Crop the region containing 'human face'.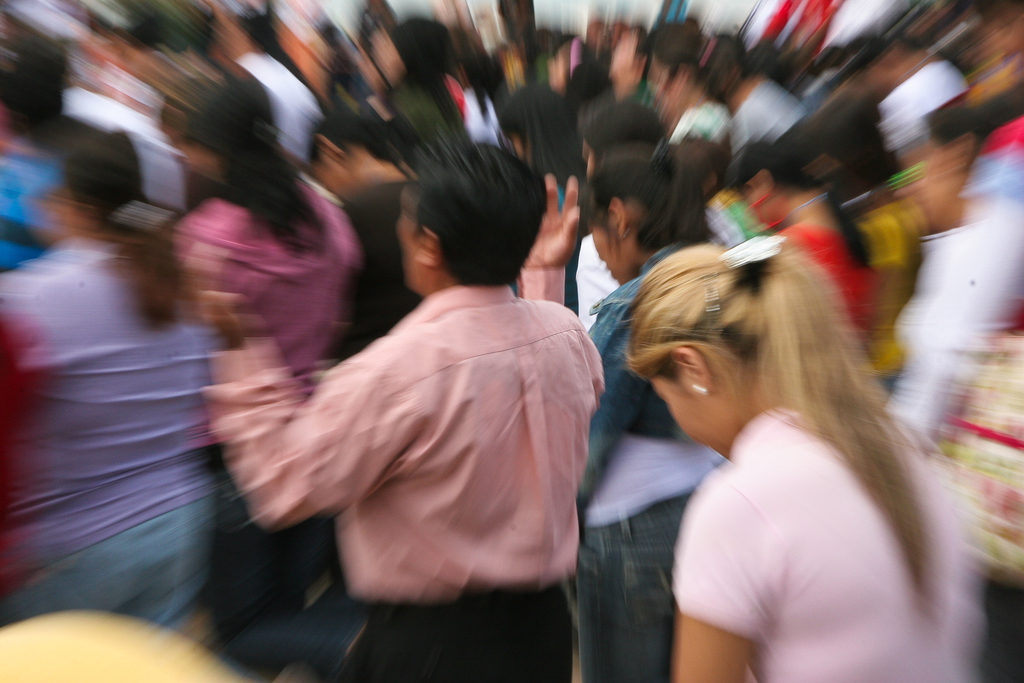
Crop region: <bbox>649, 379, 740, 459</bbox>.
